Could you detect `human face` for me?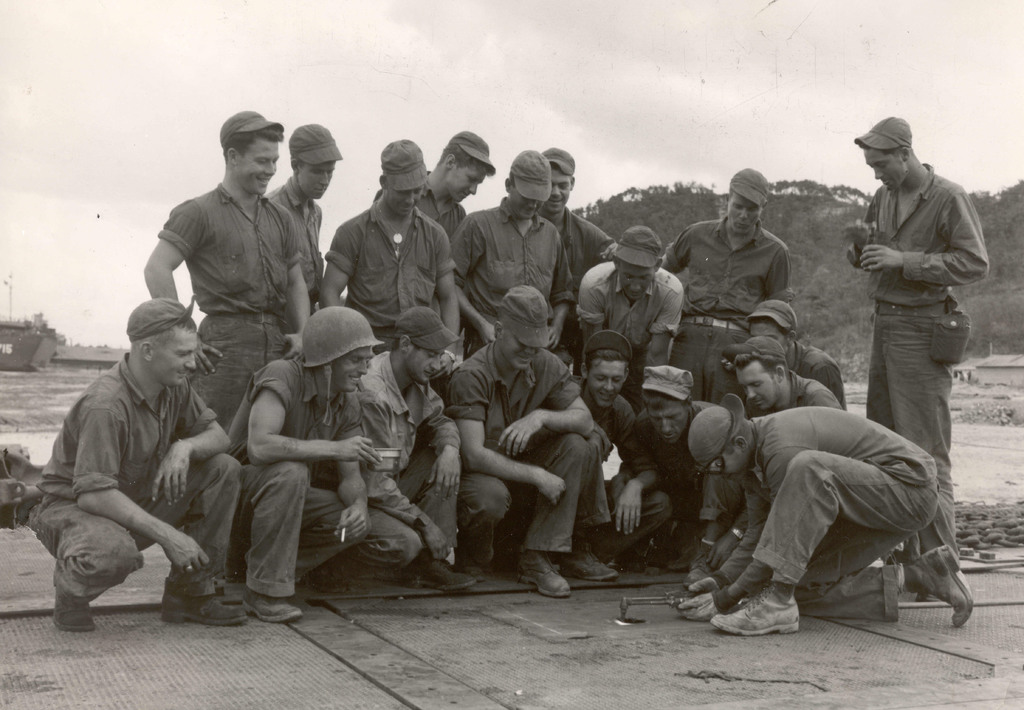
Detection result: region(503, 332, 538, 370).
